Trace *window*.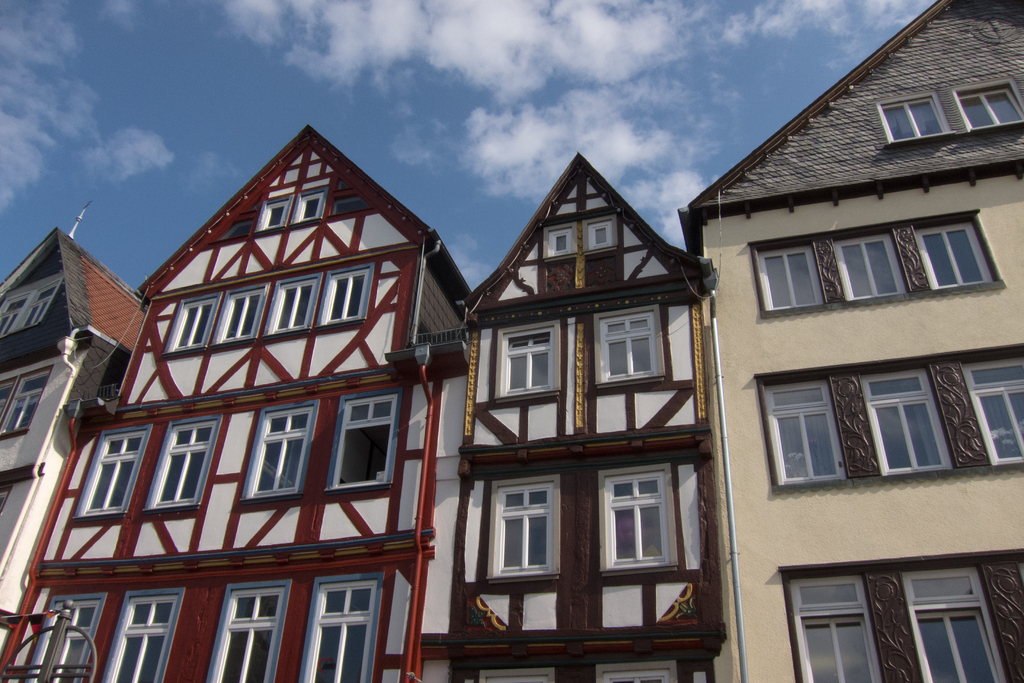
Traced to box=[929, 222, 982, 288].
